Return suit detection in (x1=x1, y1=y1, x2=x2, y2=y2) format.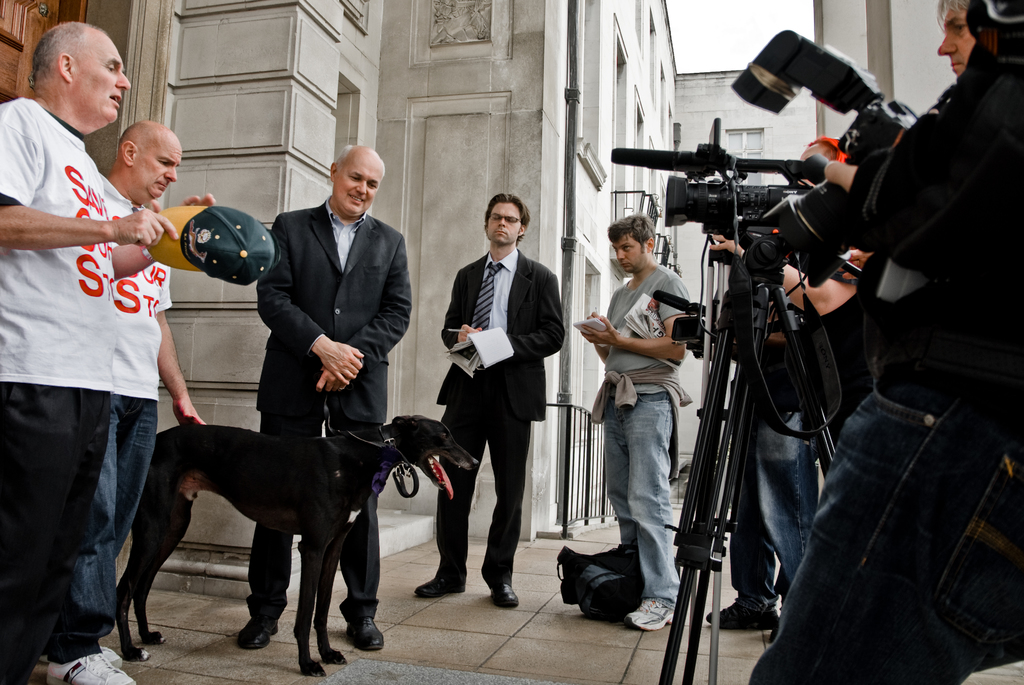
(x1=246, y1=203, x2=414, y2=628).
